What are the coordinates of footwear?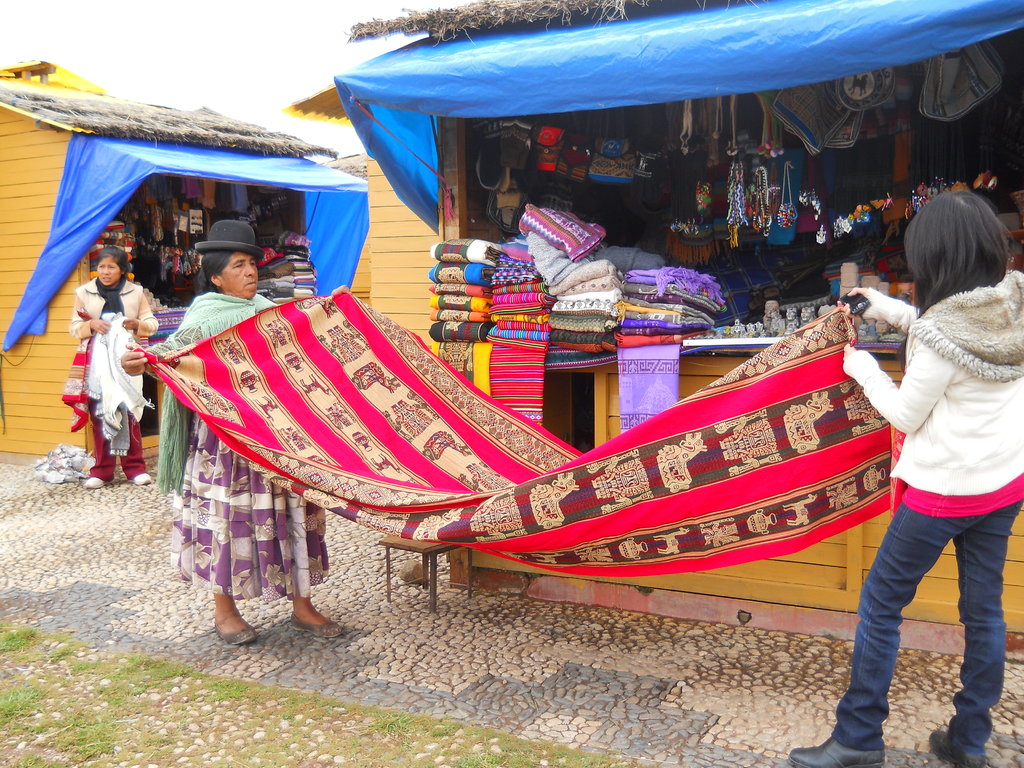
(290,618,340,636).
